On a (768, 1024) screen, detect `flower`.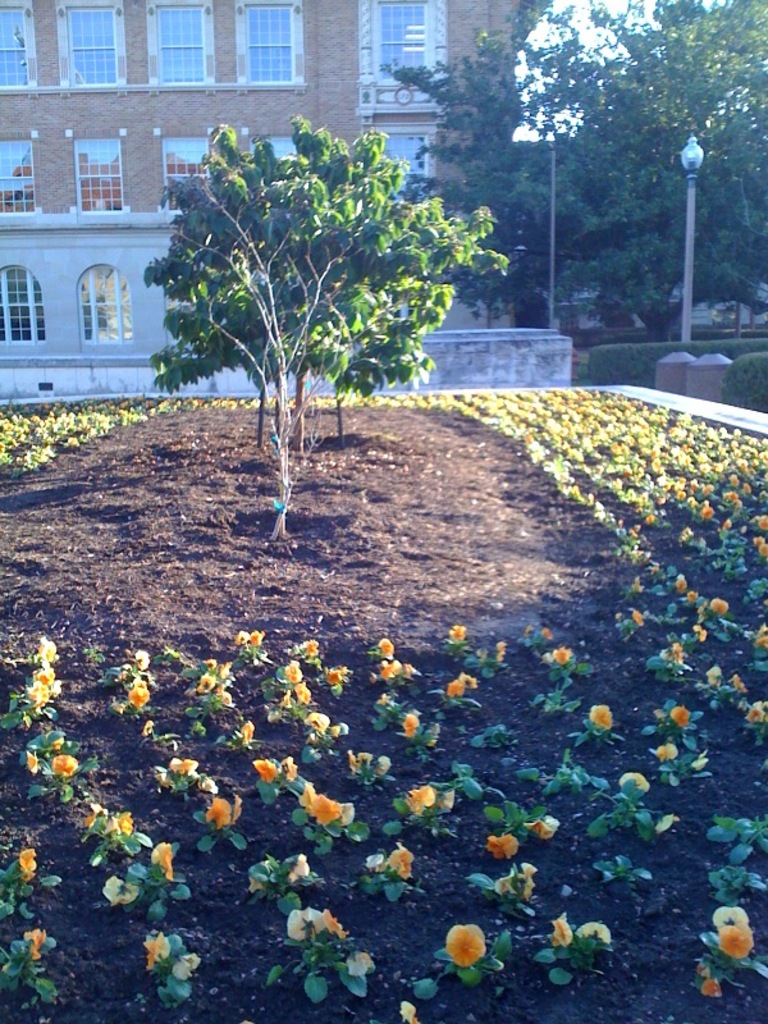
pyautogui.locateOnScreen(146, 841, 175, 881).
